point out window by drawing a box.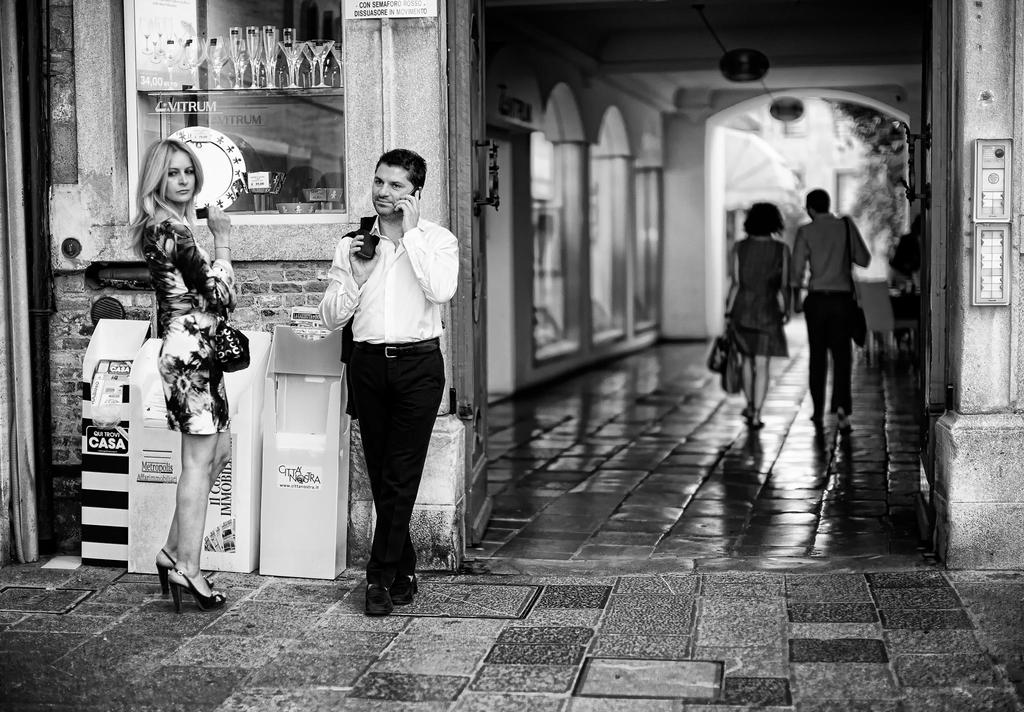
crop(634, 133, 662, 334).
